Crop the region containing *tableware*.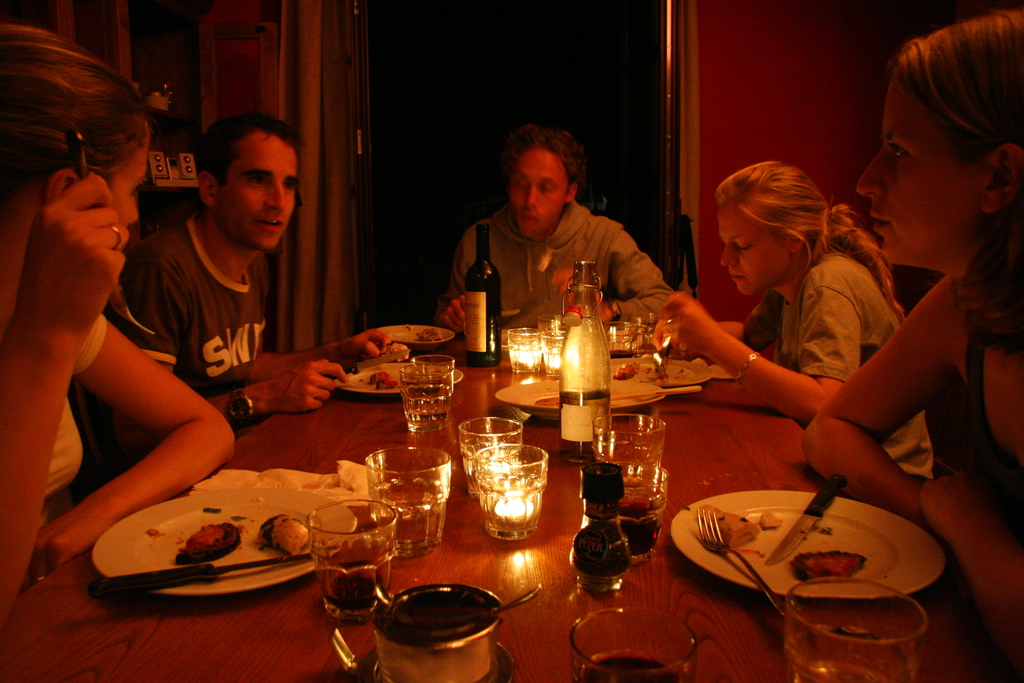
Crop region: 590:409:676:509.
